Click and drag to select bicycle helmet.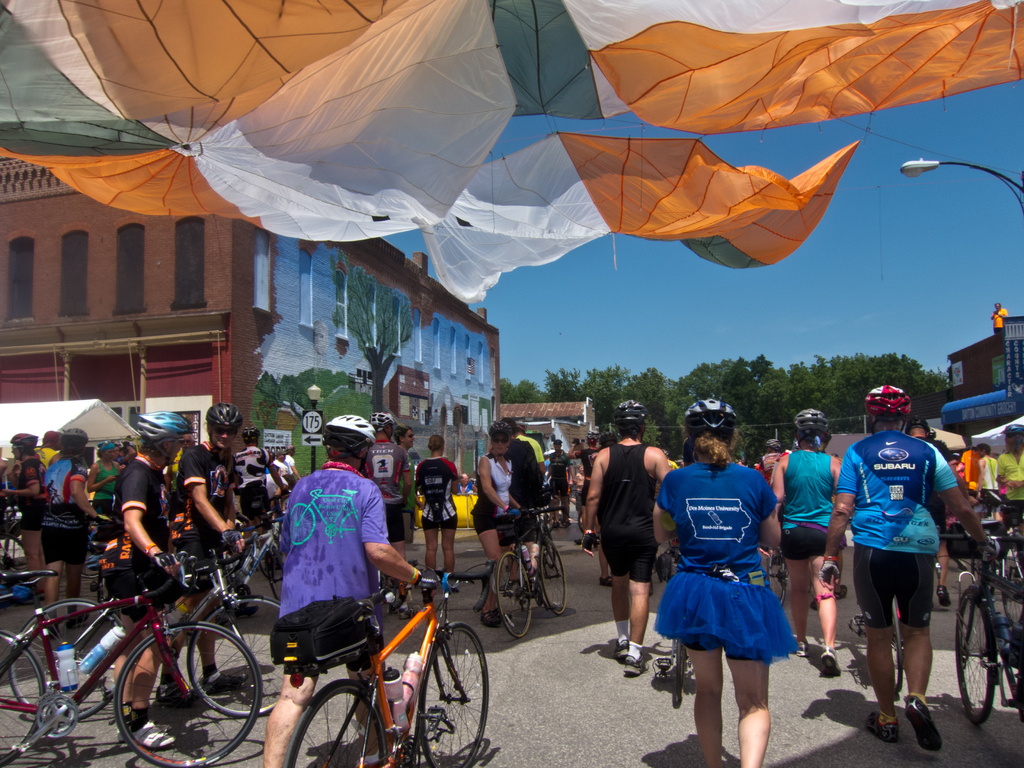
Selection: <box>206,403,241,428</box>.
